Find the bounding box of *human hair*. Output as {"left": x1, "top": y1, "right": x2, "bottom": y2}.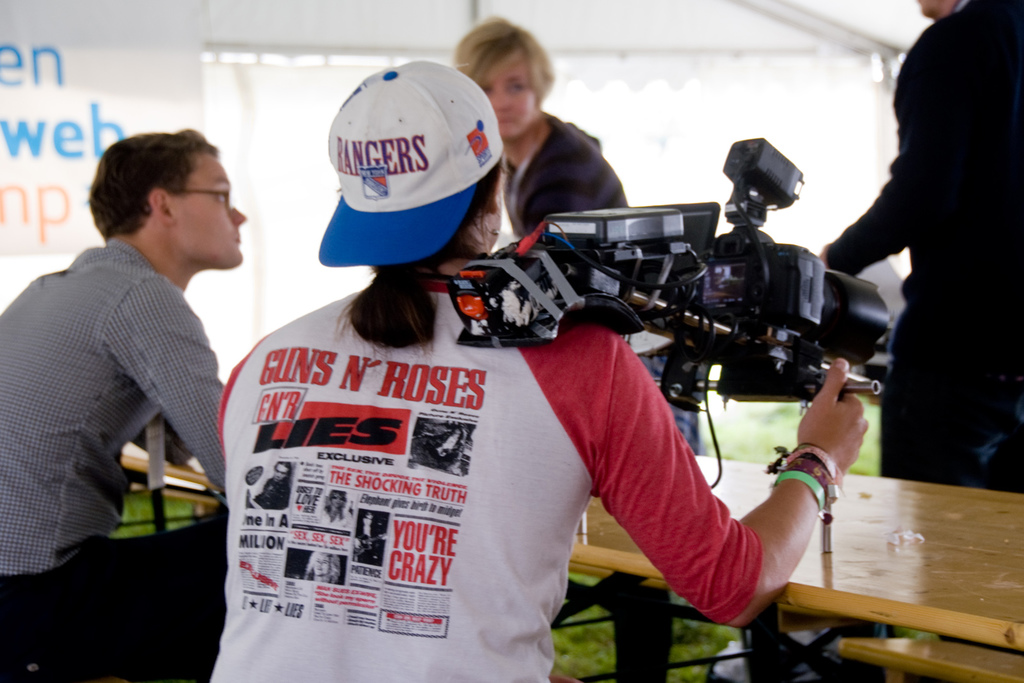
{"left": 455, "top": 15, "right": 554, "bottom": 110}.
